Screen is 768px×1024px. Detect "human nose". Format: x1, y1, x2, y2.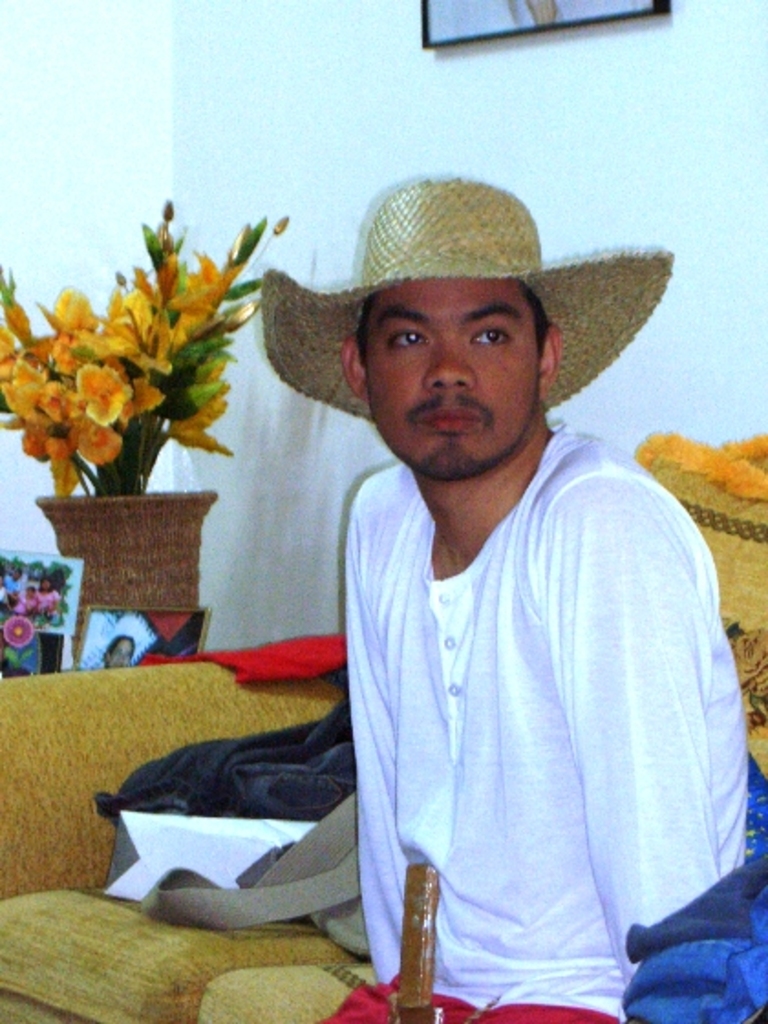
422, 338, 475, 389.
